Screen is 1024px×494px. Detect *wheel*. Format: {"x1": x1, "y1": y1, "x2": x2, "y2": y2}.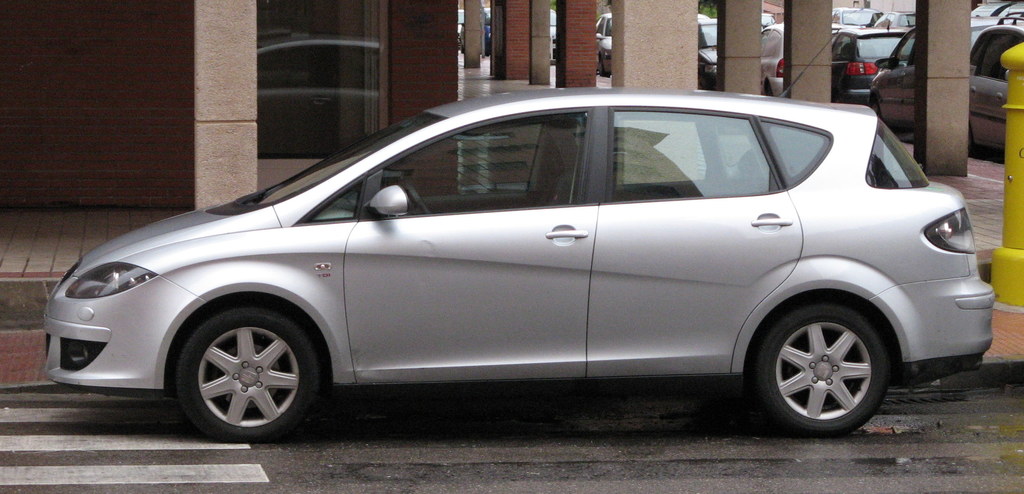
{"x1": 173, "y1": 304, "x2": 325, "y2": 440}.
